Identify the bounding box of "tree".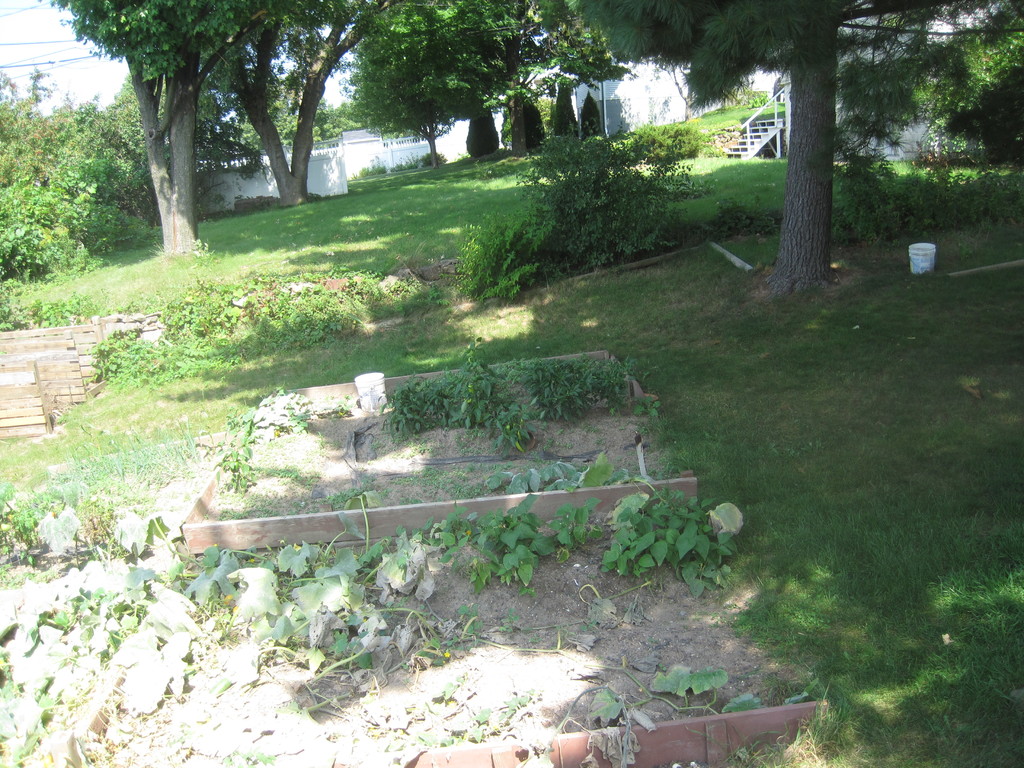
pyautogui.locateOnScreen(895, 0, 1023, 166).
